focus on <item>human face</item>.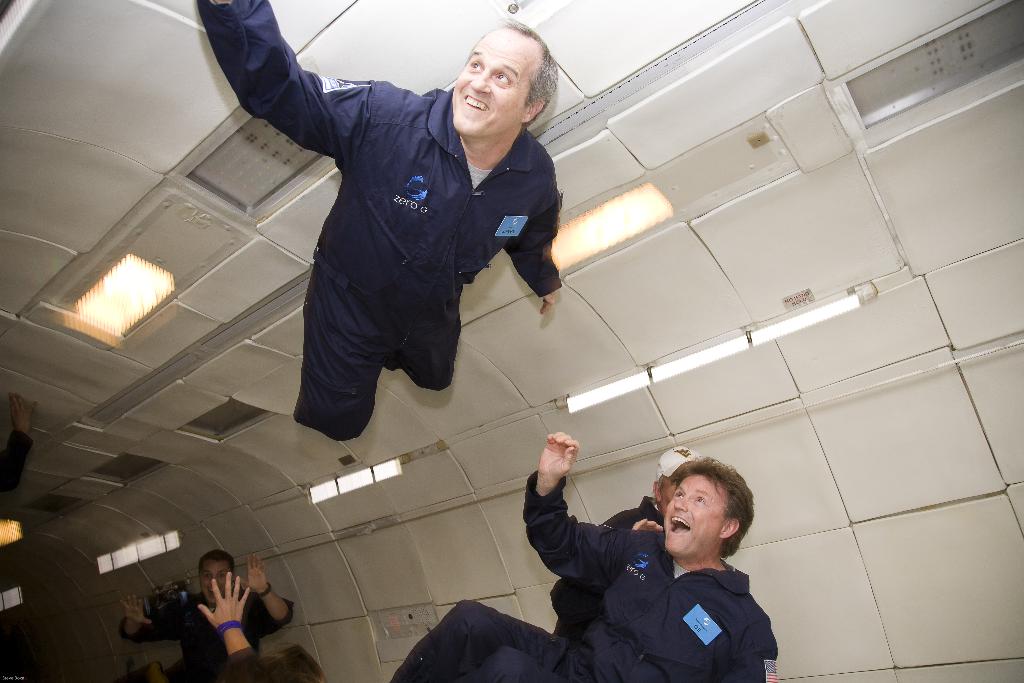
Focused at locate(663, 475, 726, 555).
